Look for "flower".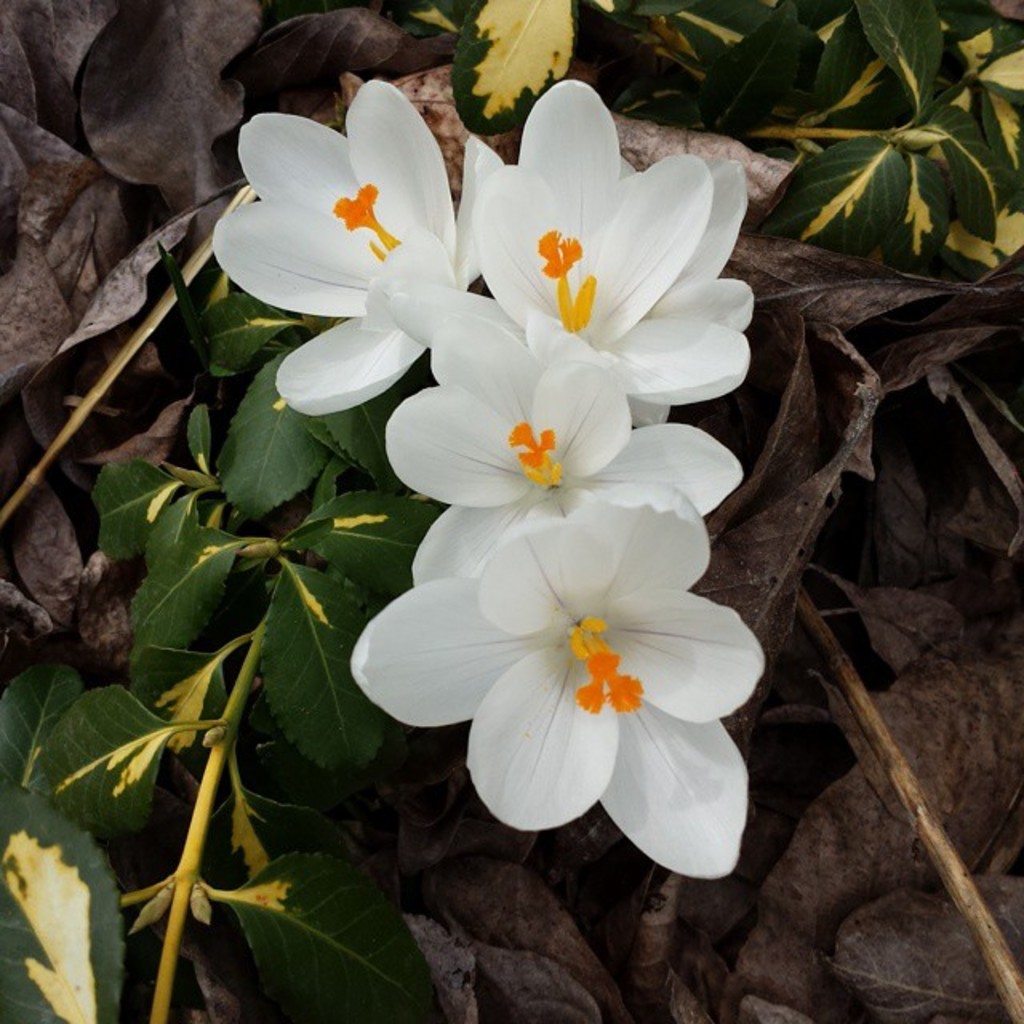
Found: <bbox>387, 77, 749, 422</bbox>.
